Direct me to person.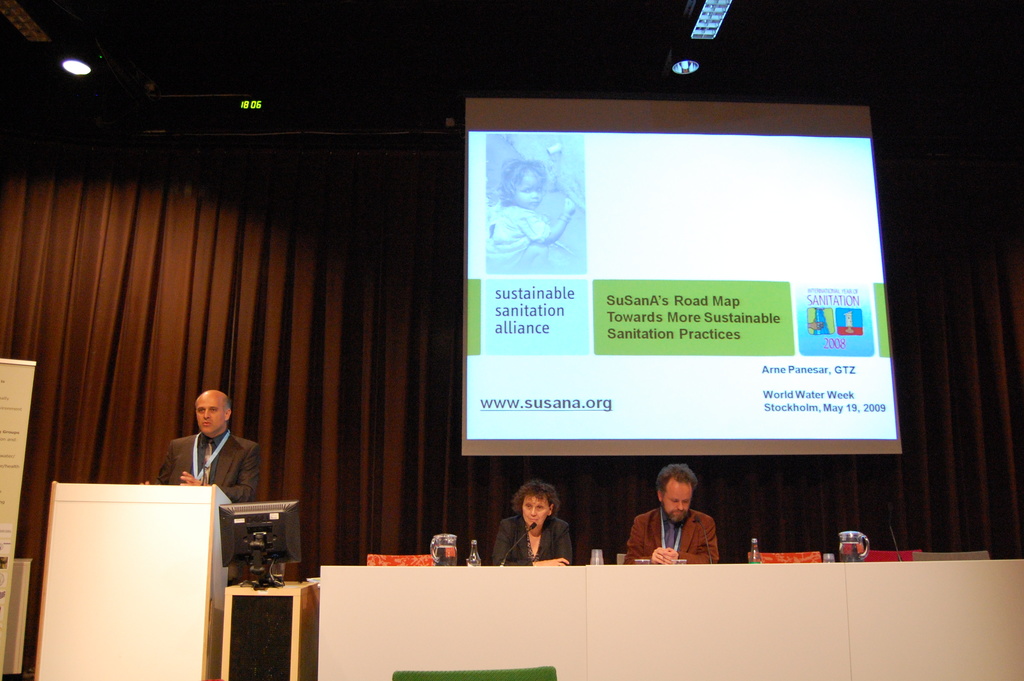
Direction: [left=623, top=457, right=724, bottom=569].
